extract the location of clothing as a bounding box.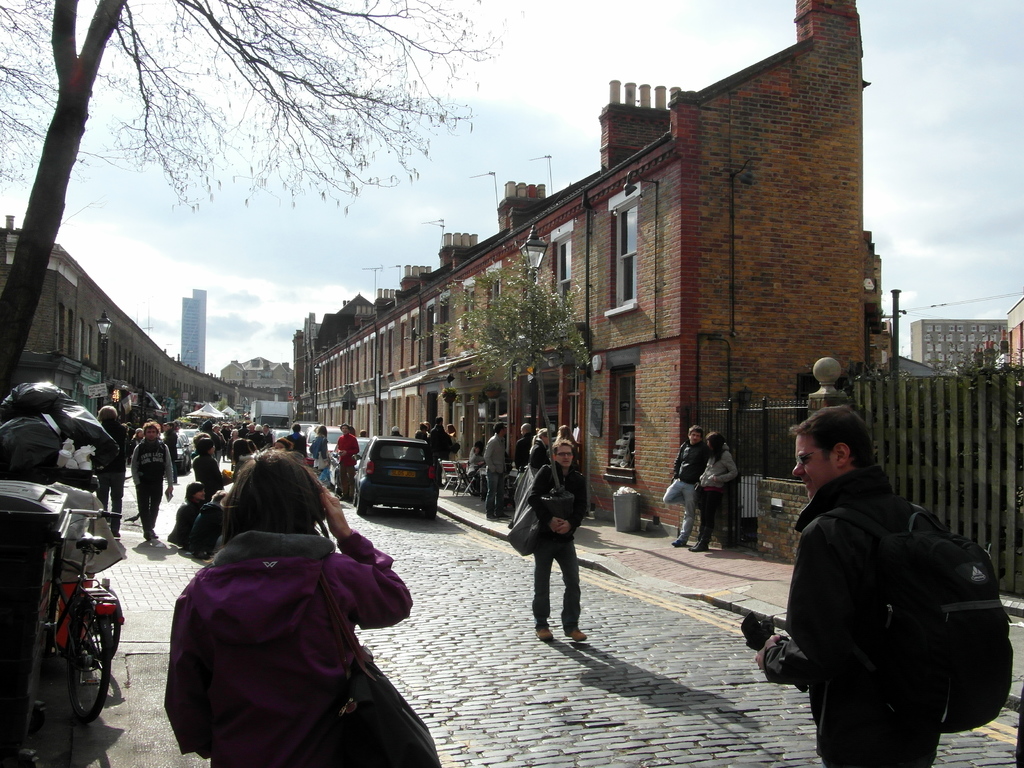
BBox(134, 435, 173, 525).
